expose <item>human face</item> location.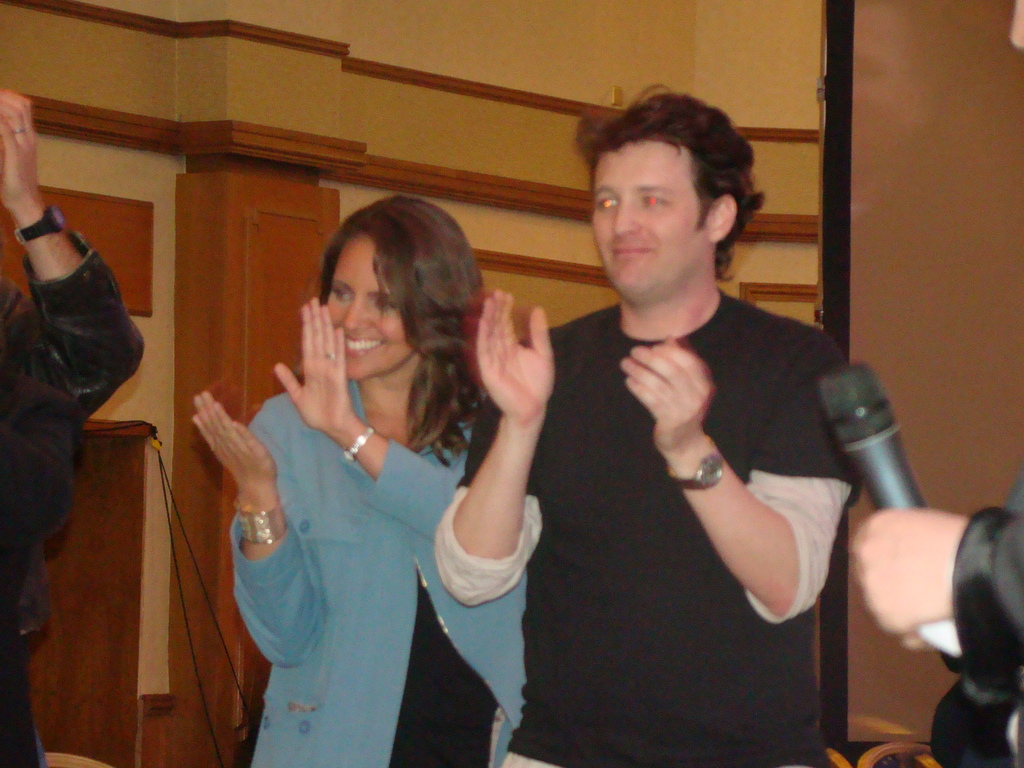
Exposed at BBox(589, 144, 700, 300).
